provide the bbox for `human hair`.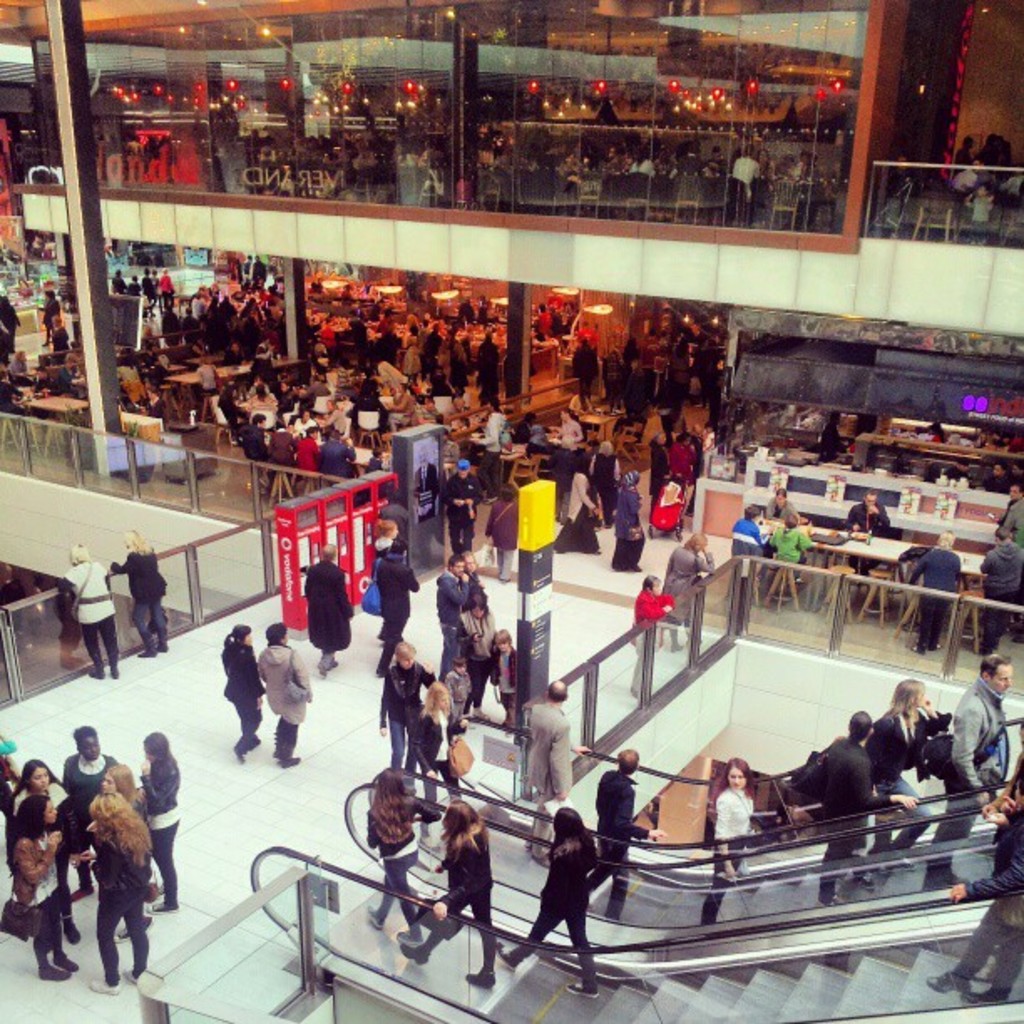
50:311:74:328.
